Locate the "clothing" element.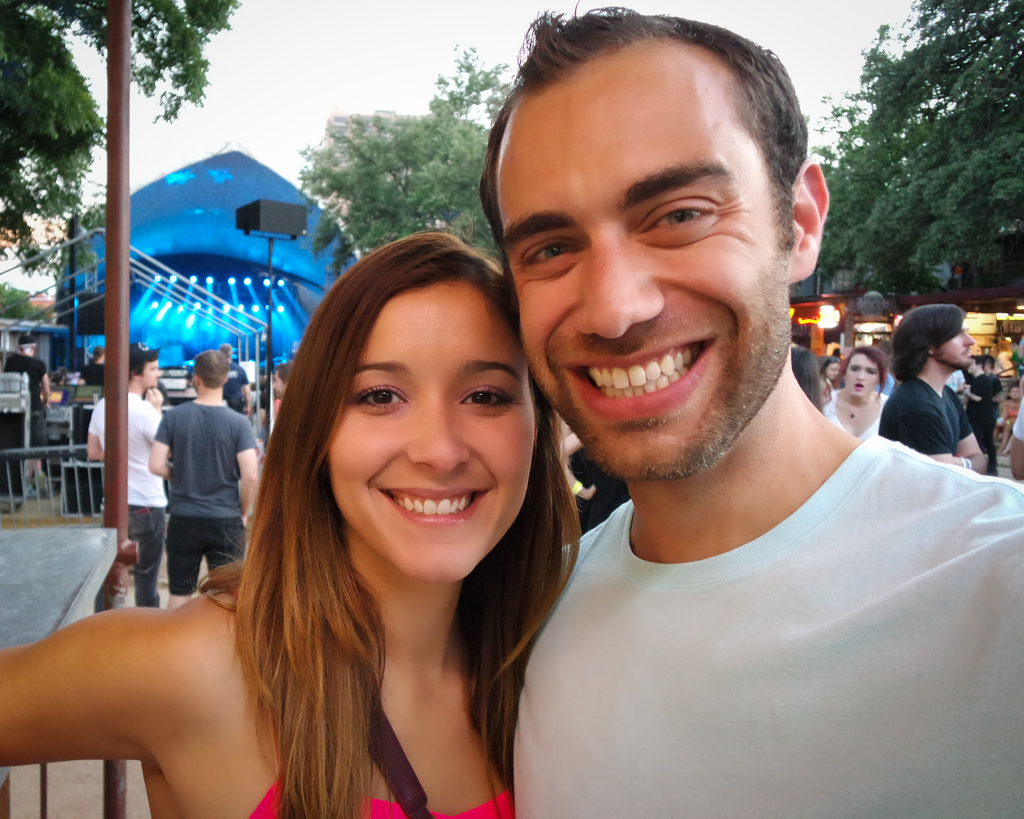
Element bbox: bbox=(153, 404, 261, 598).
